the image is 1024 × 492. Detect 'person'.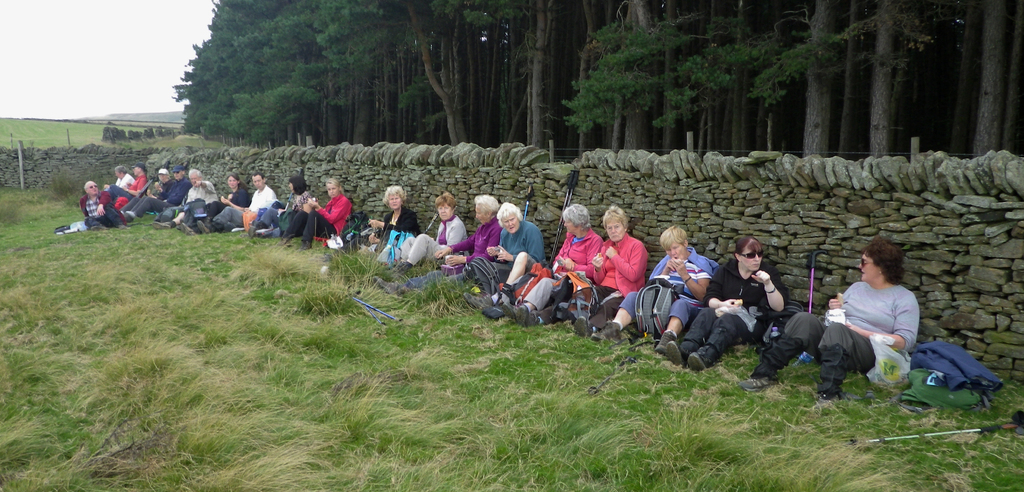
Detection: <bbox>441, 195, 495, 279</bbox>.
